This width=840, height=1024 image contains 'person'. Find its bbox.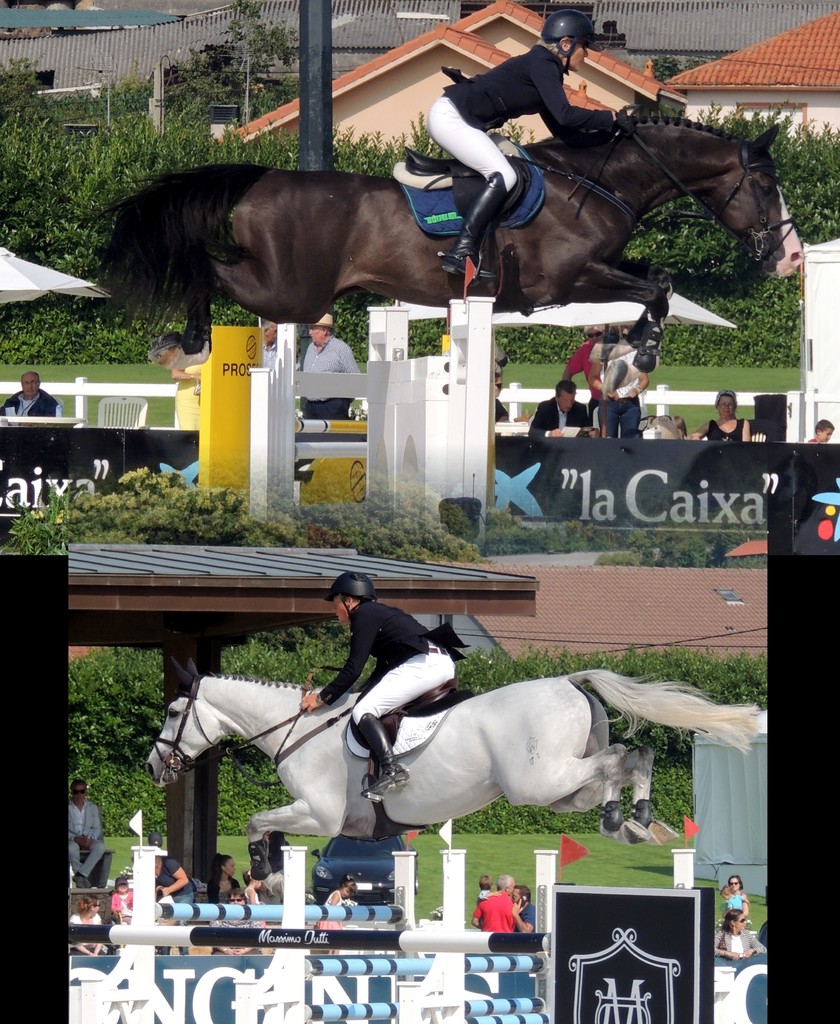
(300,570,459,806).
